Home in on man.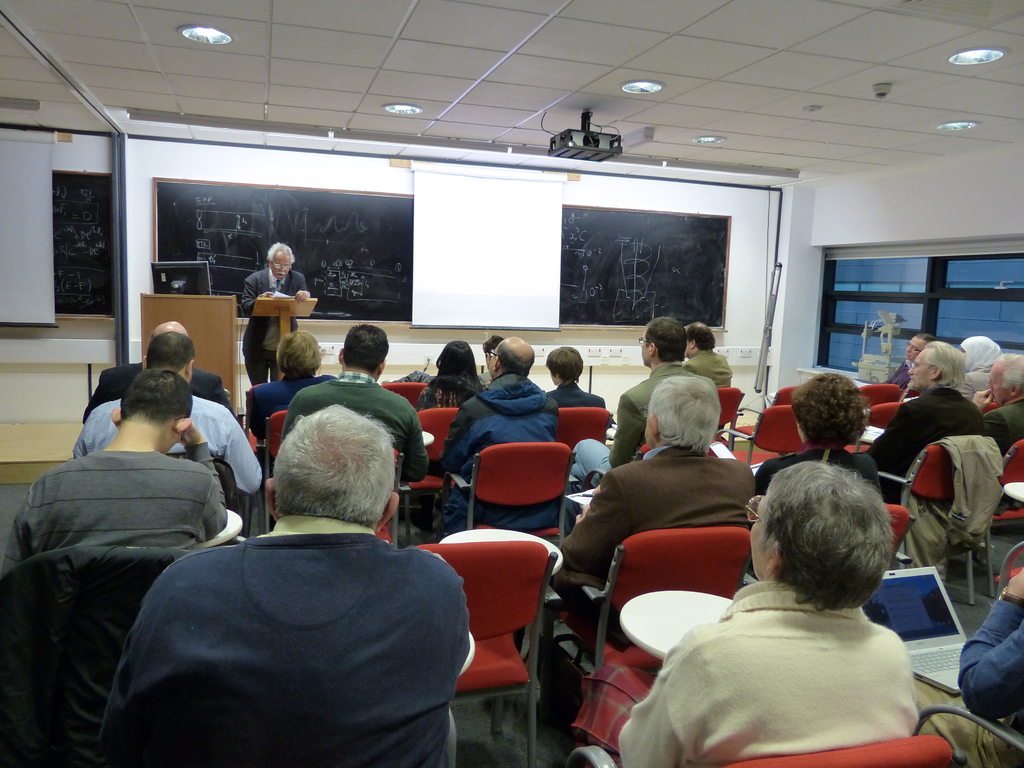
Homed in at {"left": 567, "top": 311, "right": 700, "bottom": 498}.
